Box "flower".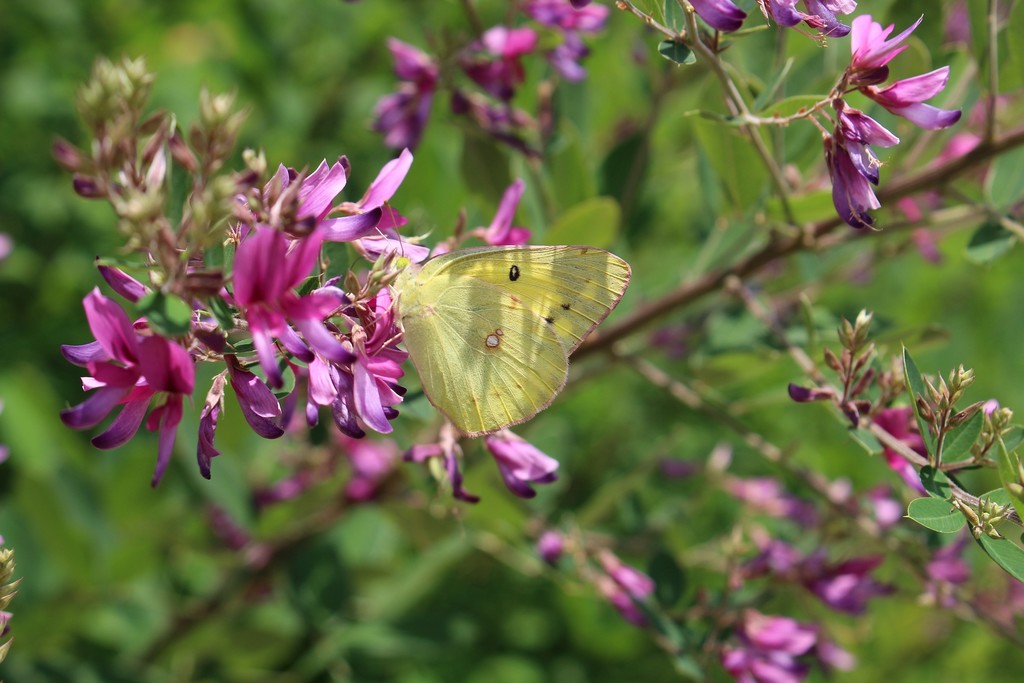
<box>867,402,932,494</box>.
